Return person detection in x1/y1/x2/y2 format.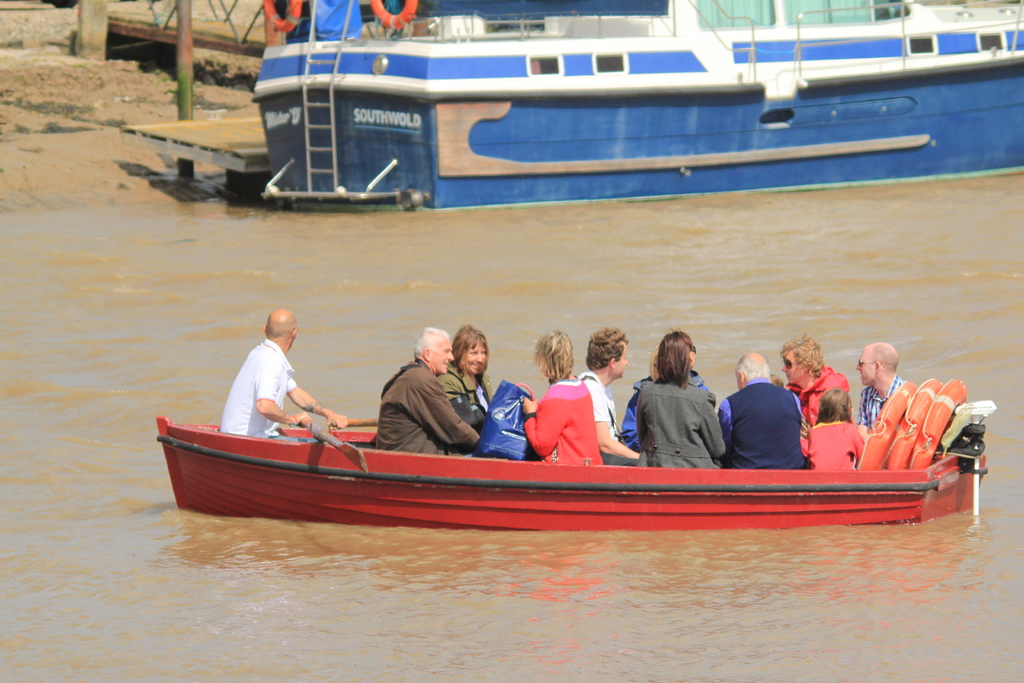
573/325/637/462.
